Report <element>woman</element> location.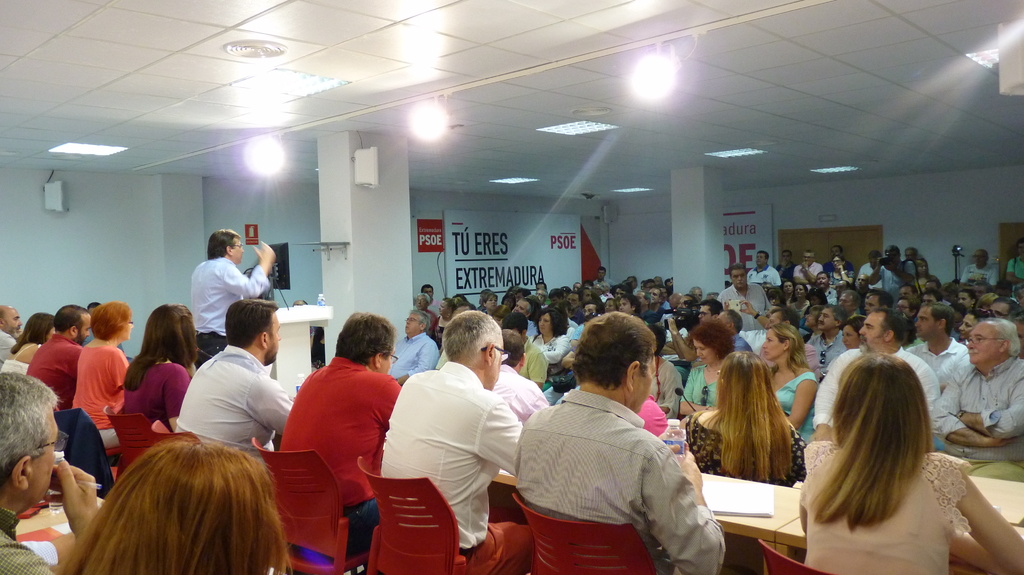
Report: select_region(484, 287, 499, 322).
